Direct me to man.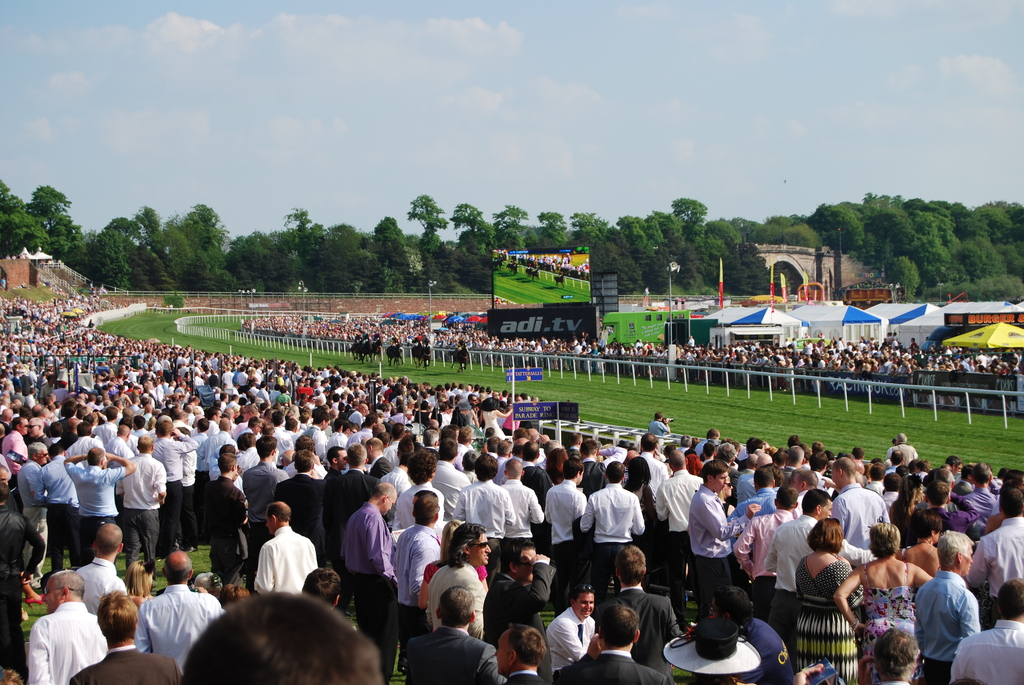
Direction: select_region(714, 586, 795, 684).
